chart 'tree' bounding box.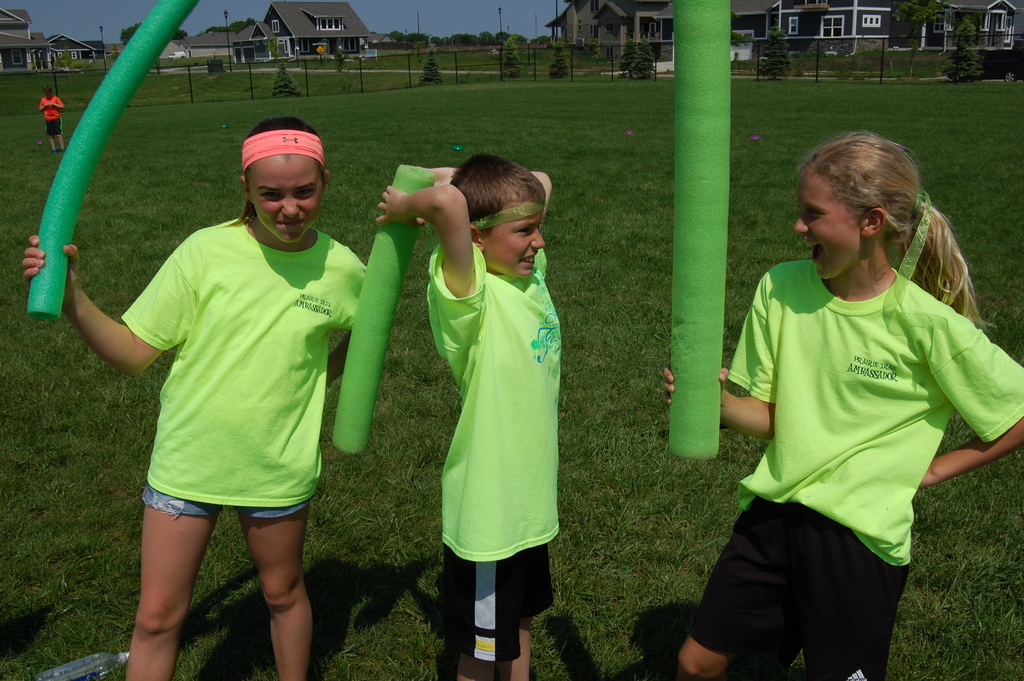
Charted: (left=121, top=20, right=143, bottom=46).
